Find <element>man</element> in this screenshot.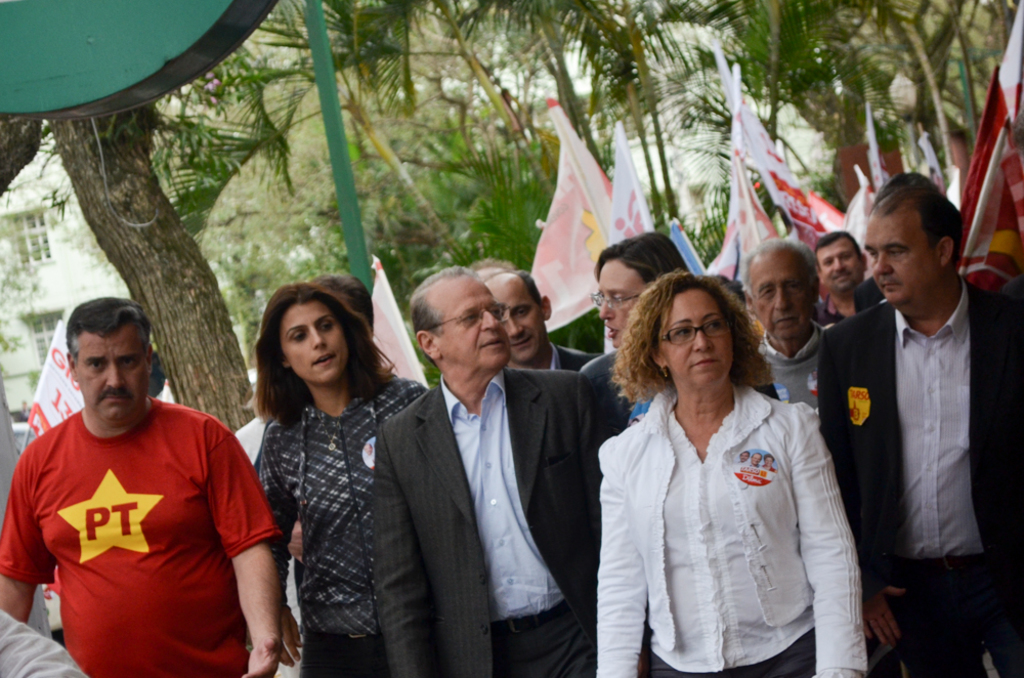
The bounding box for <element>man</element> is 578/231/695/425.
